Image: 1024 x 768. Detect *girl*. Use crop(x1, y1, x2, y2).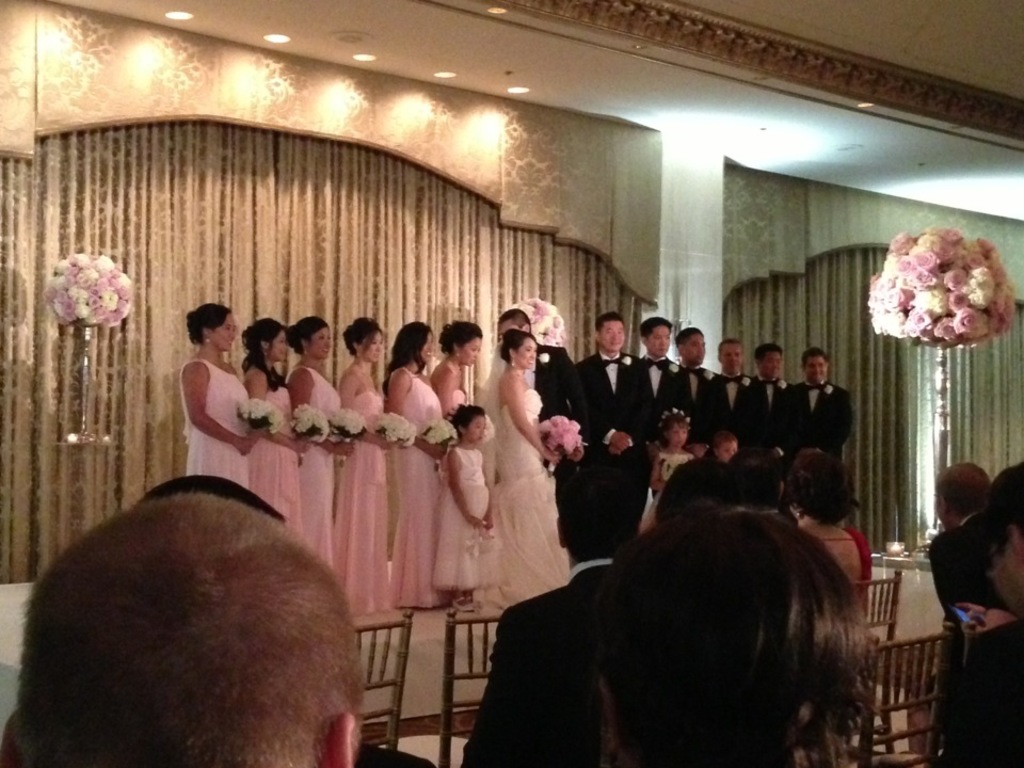
crop(435, 405, 493, 619).
